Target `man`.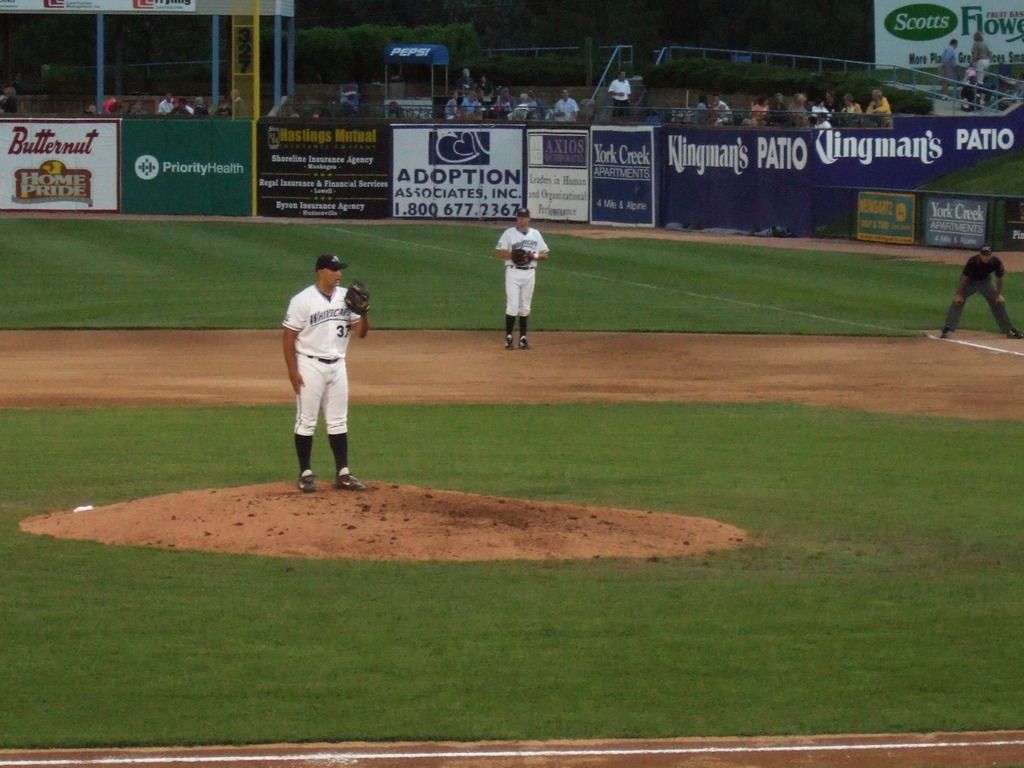
Target region: x1=938, y1=36, x2=959, y2=99.
